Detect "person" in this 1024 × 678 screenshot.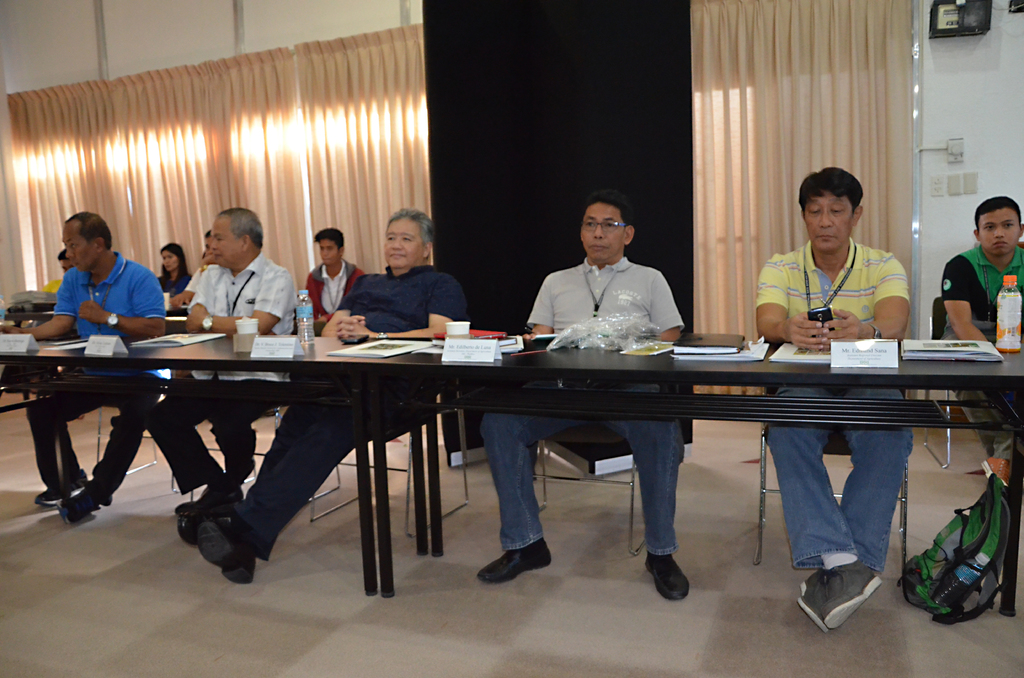
Detection: region(302, 220, 365, 334).
